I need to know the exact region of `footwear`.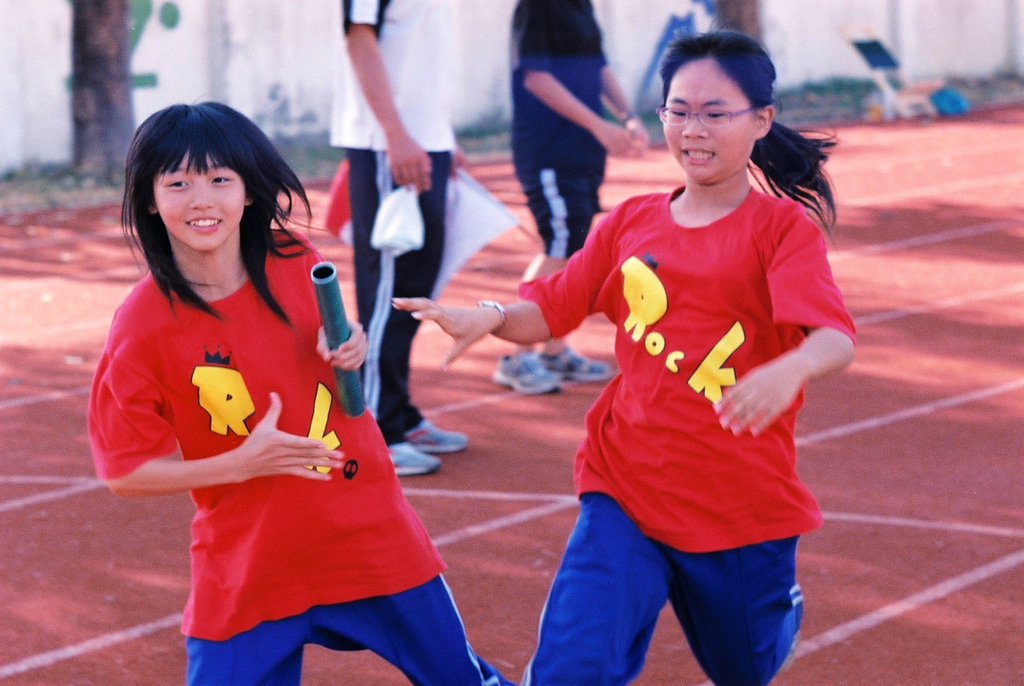
Region: [548,339,616,379].
